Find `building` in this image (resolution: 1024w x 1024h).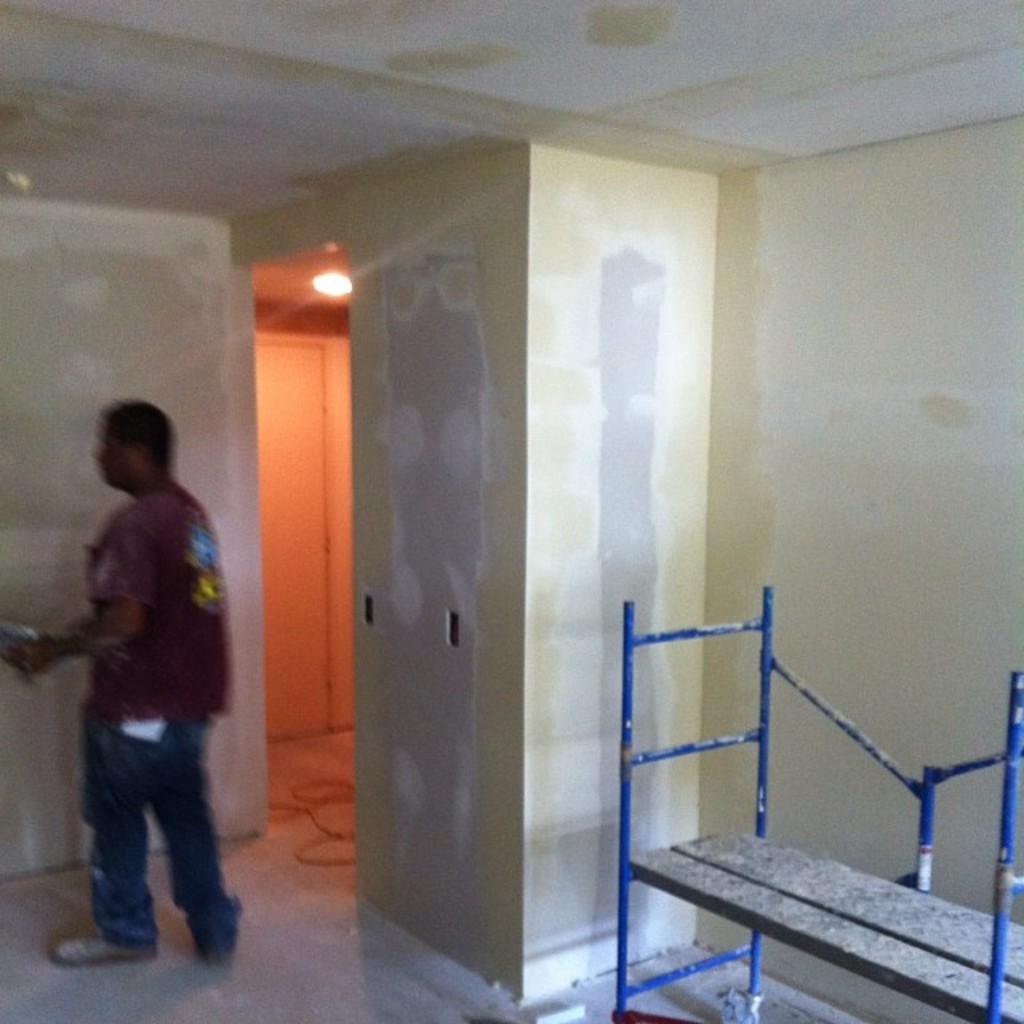
0,0,1022,1022.
